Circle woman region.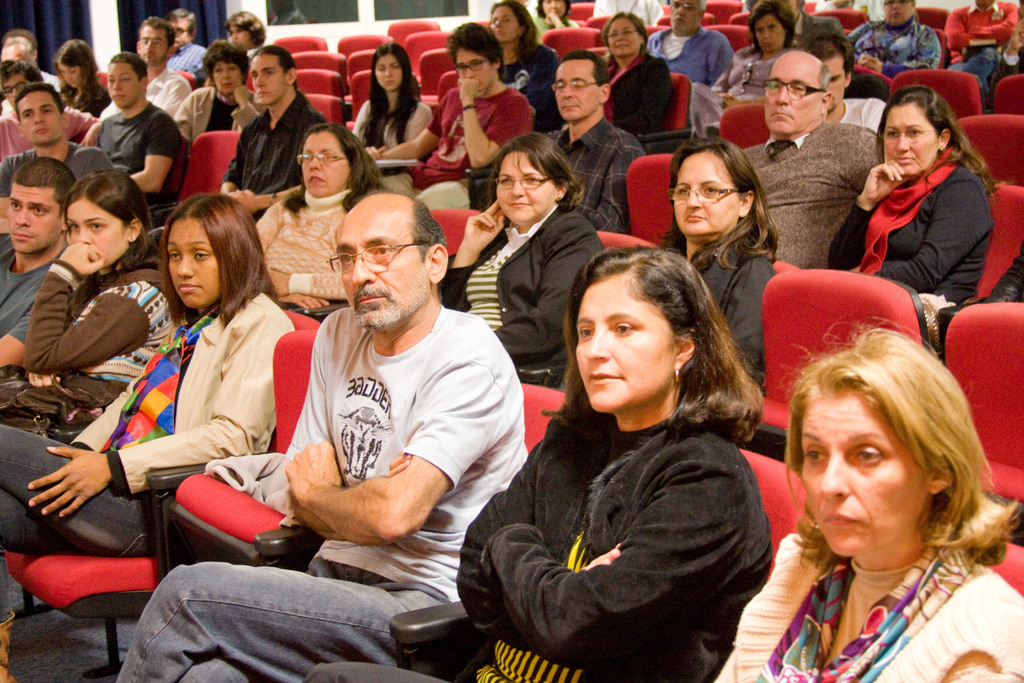
Region: bbox=[426, 134, 616, 399].
